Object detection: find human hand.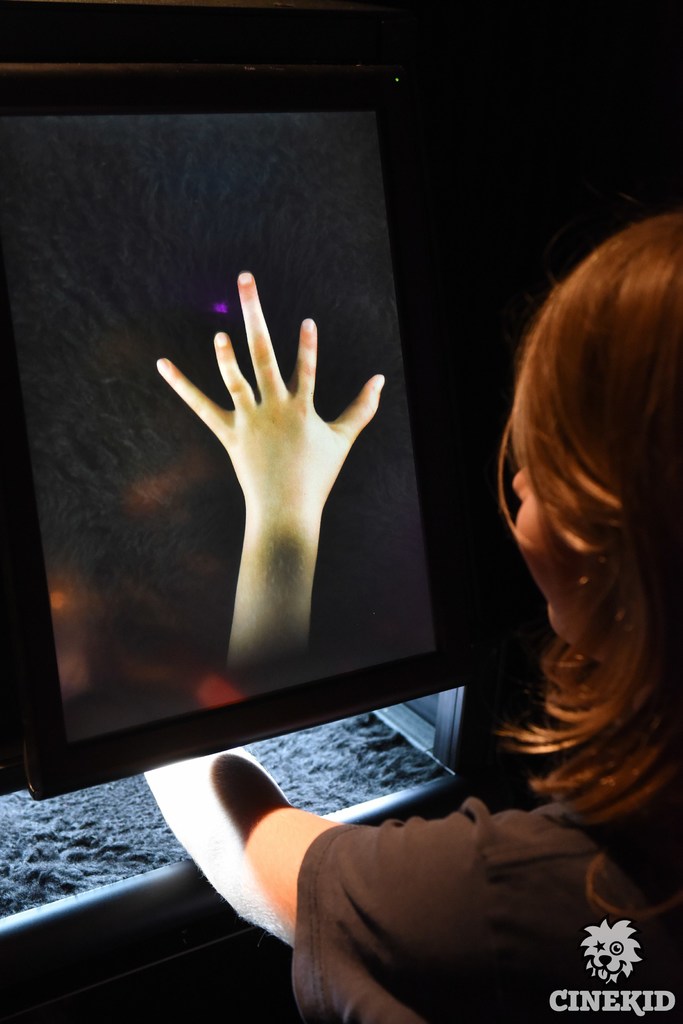
left=169, top=293, right=390, bottom=614.
